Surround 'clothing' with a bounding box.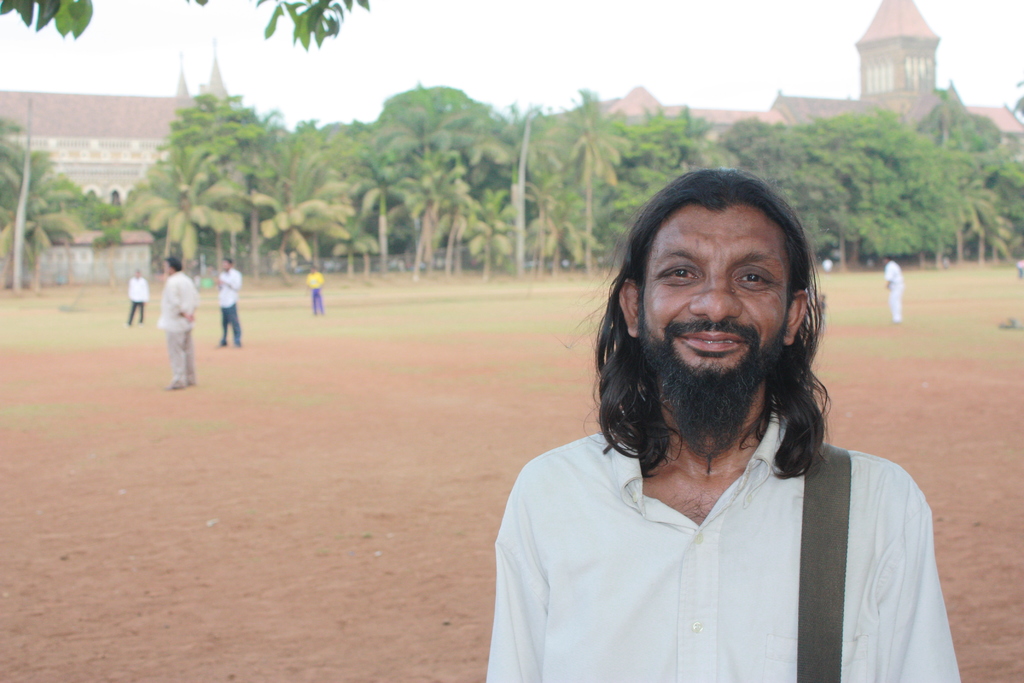
<box>162,267,207,380</box>.
